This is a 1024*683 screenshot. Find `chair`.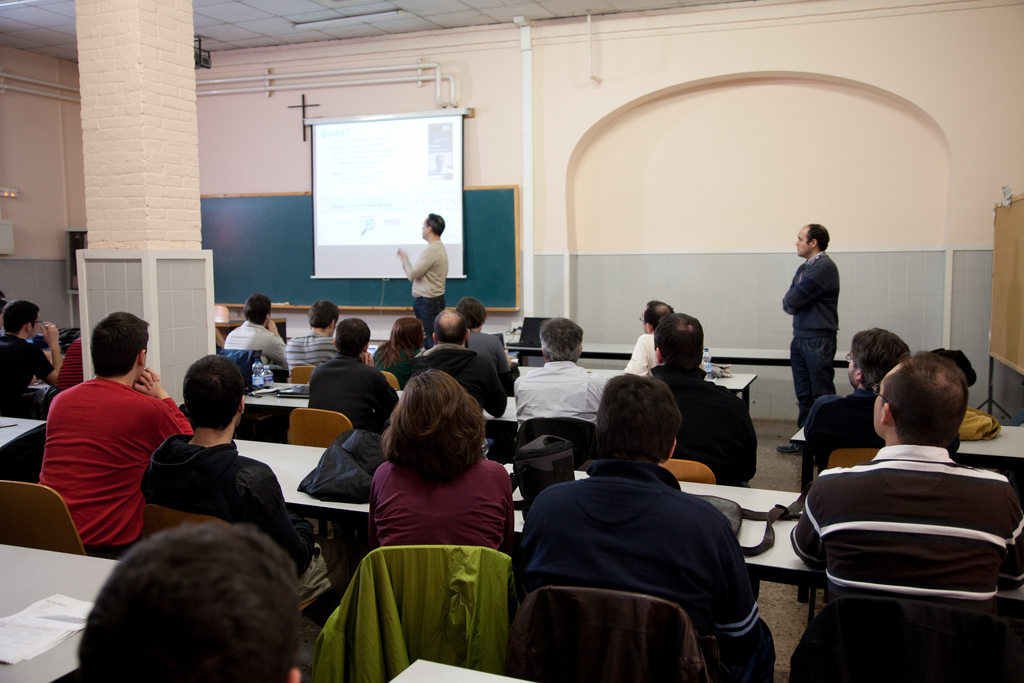
Bounding box: crop(0, 477, 89, 554).
